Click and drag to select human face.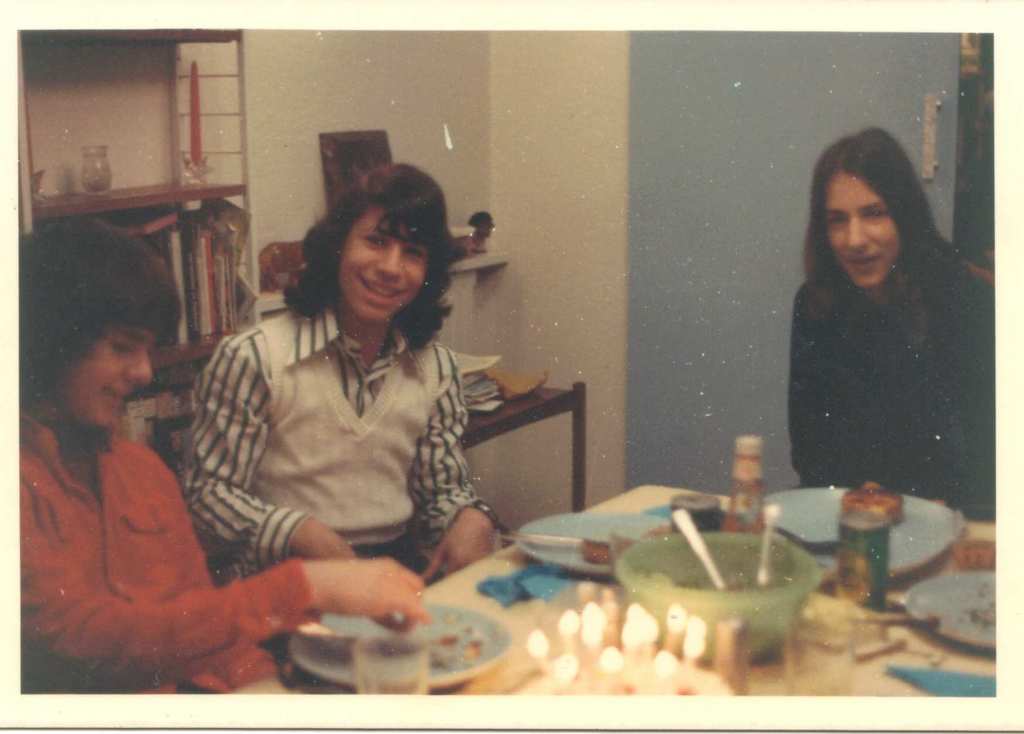
Selection: box=[820, 167, 889, 291].
